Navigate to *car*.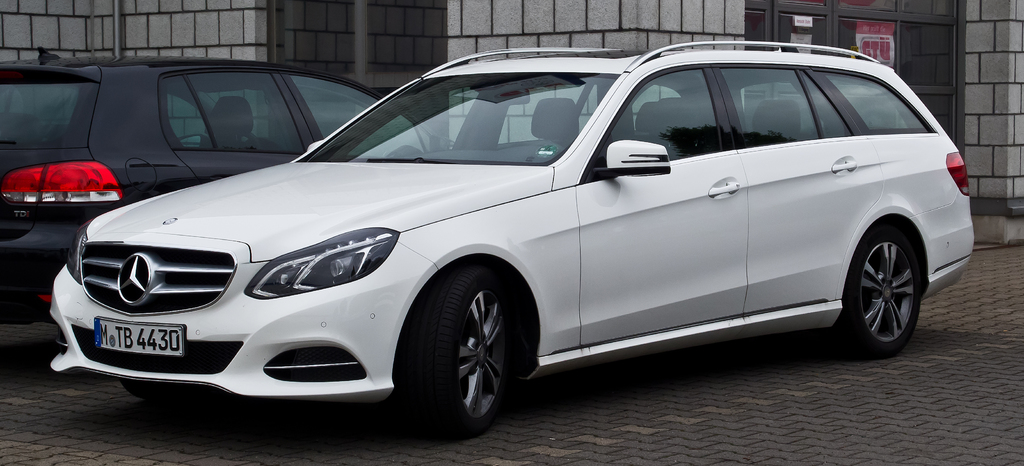
Navigation target: x1=46 y1=36 x2=993 y2=445.
